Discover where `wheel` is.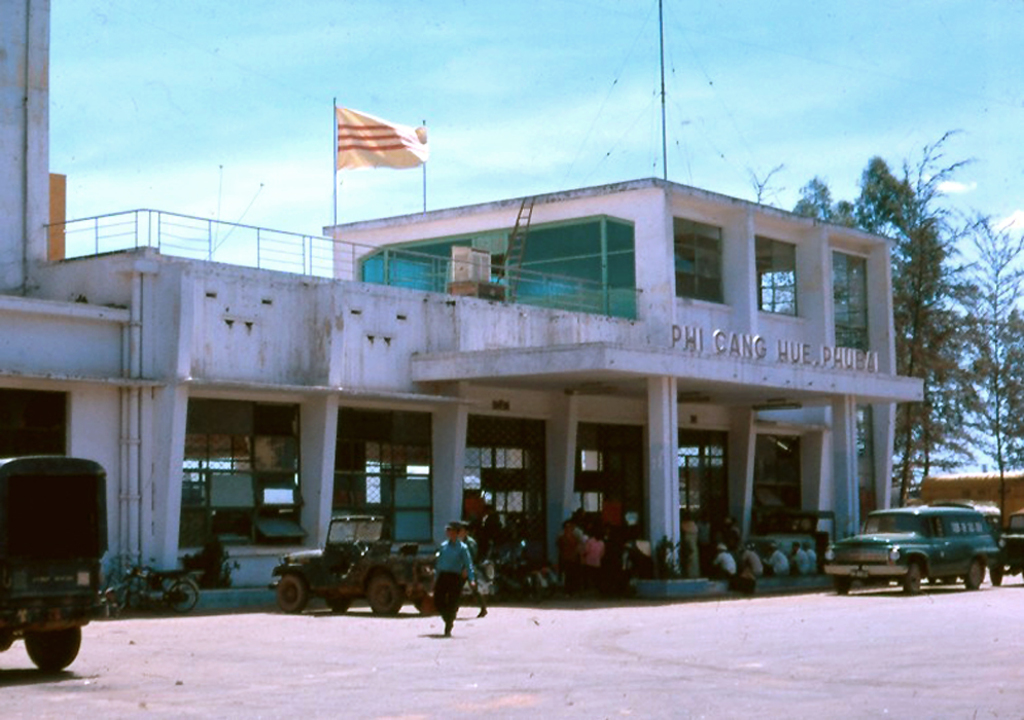
Discovered at 899, 559, 922, 600.
